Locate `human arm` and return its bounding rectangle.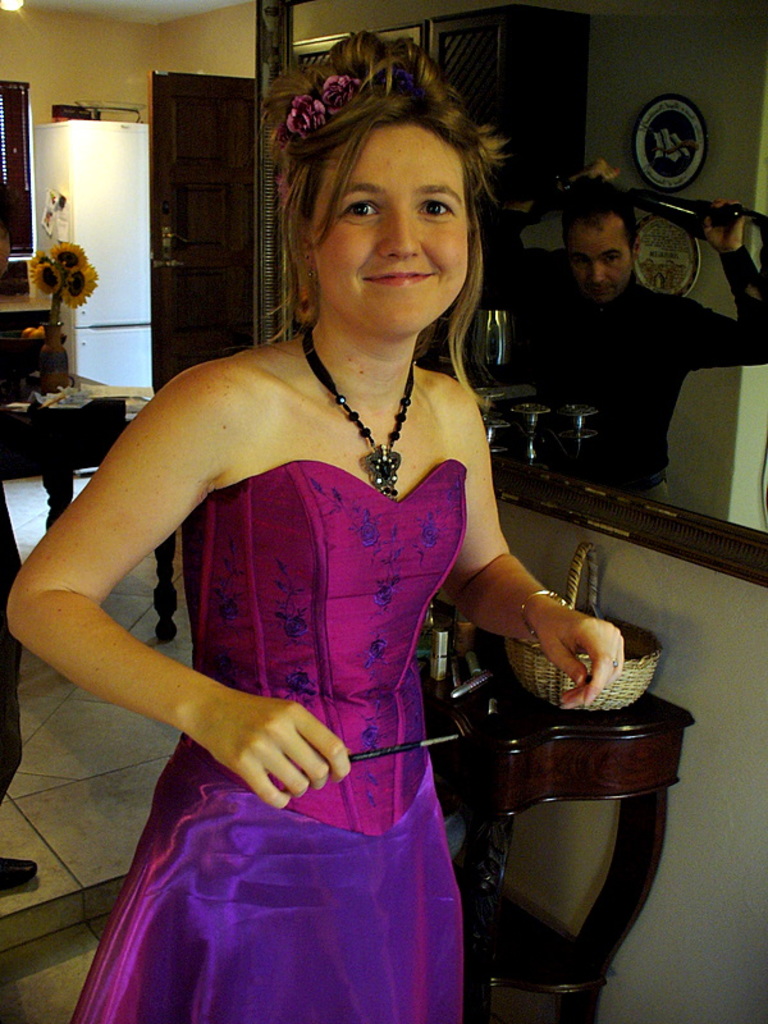
<box>667,197,767,371</box>.
